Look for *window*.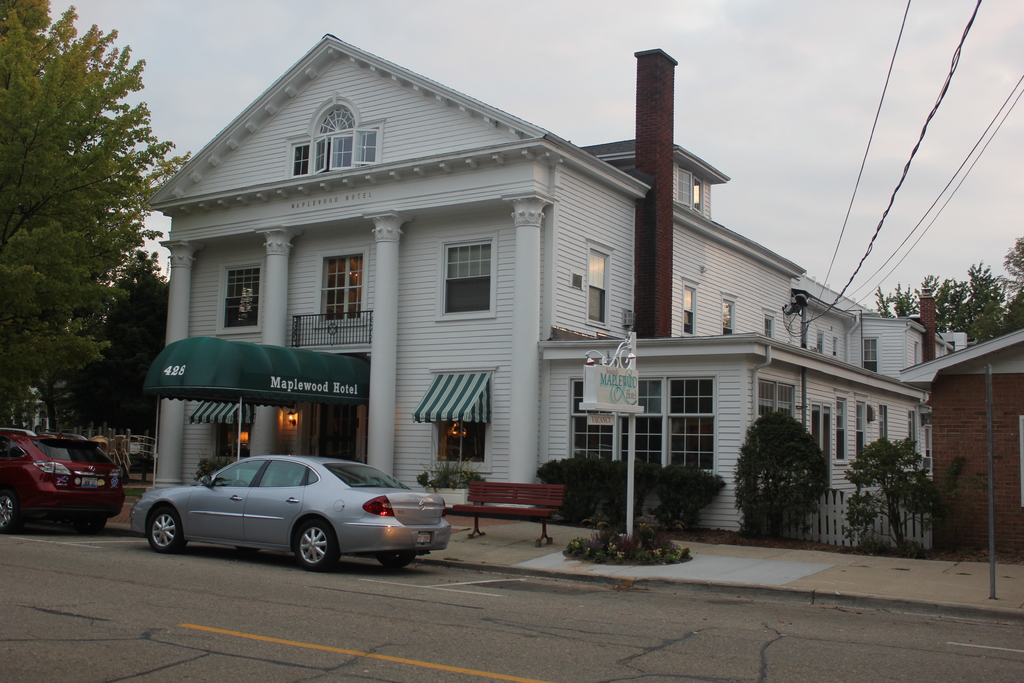
Found: rect(755, 375, 798, 431).
